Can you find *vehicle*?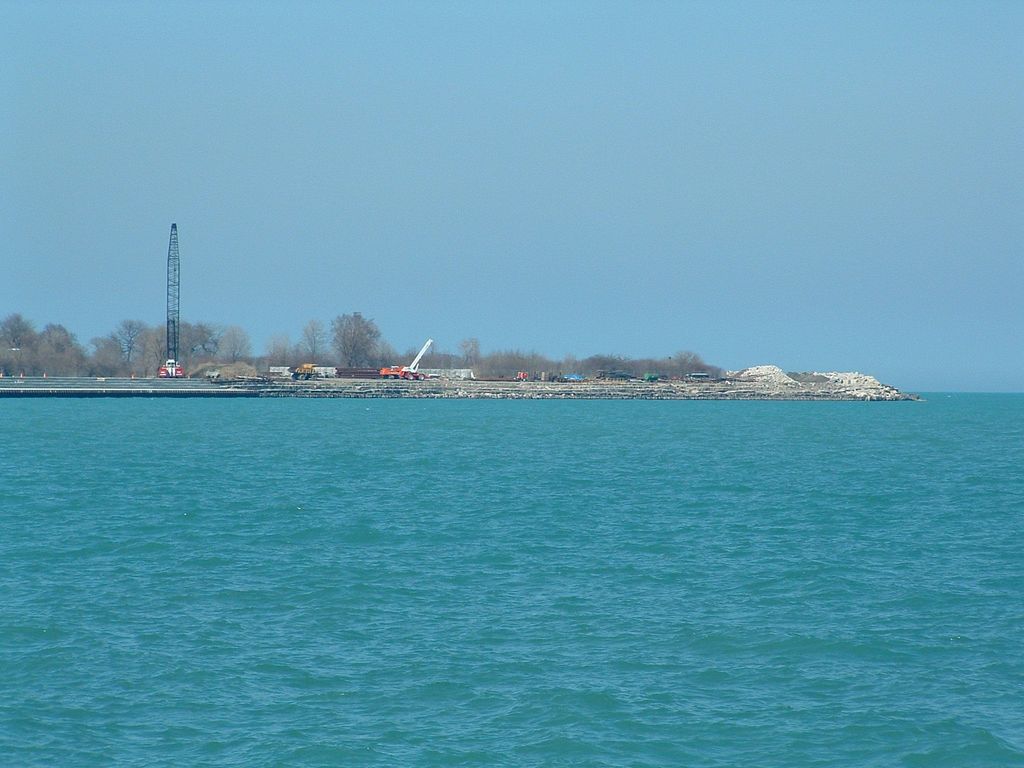
Yes, bounding box: select_region(689, 372, 710, 381).
